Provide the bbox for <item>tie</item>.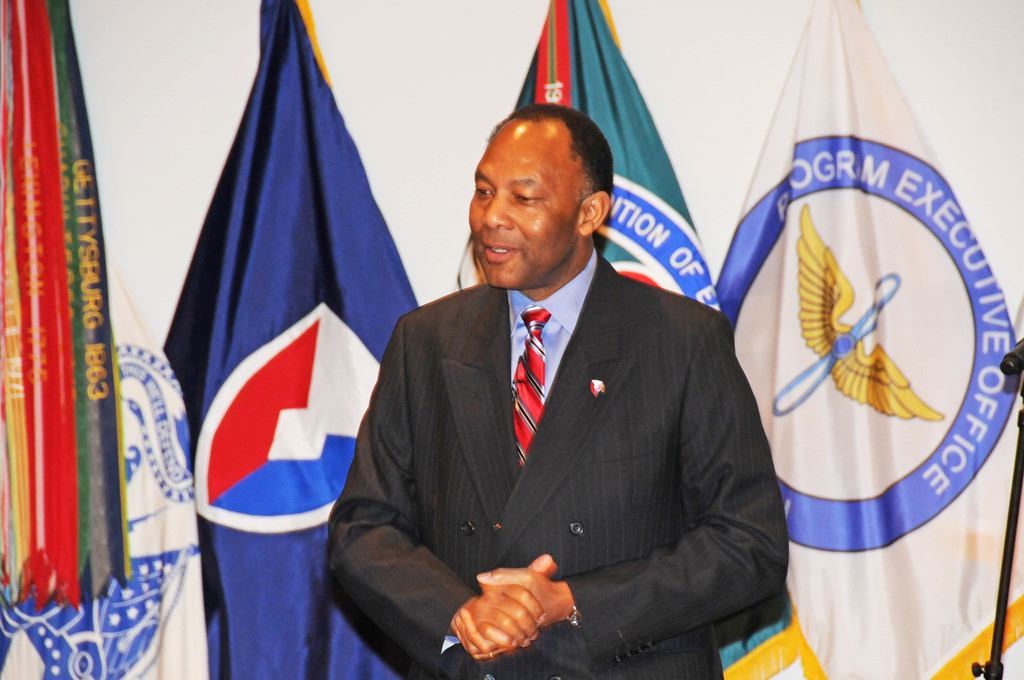
513, 306, 547, 475.
